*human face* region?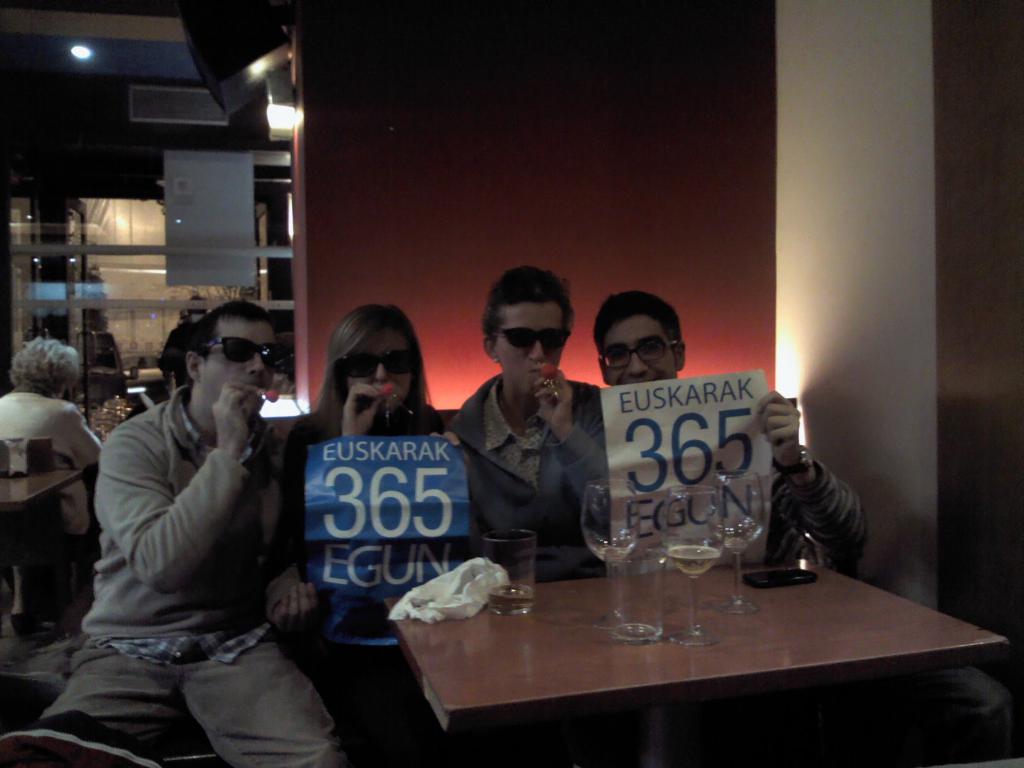
l=605, t=308, r=676, b=384
